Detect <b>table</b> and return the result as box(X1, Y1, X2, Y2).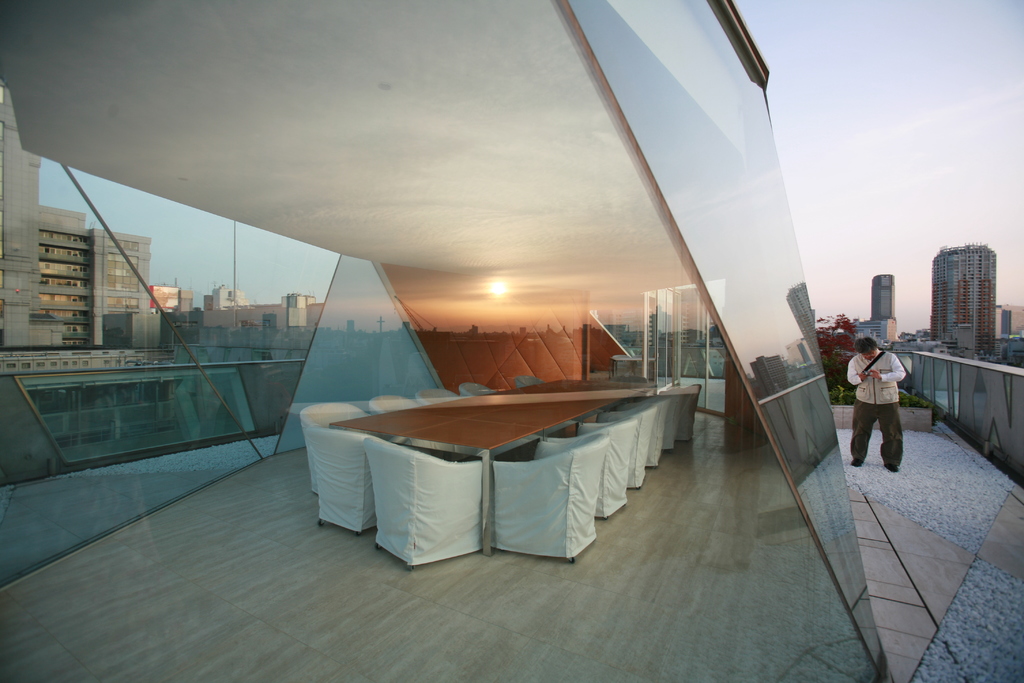
box(303, 364, 716, 575).
